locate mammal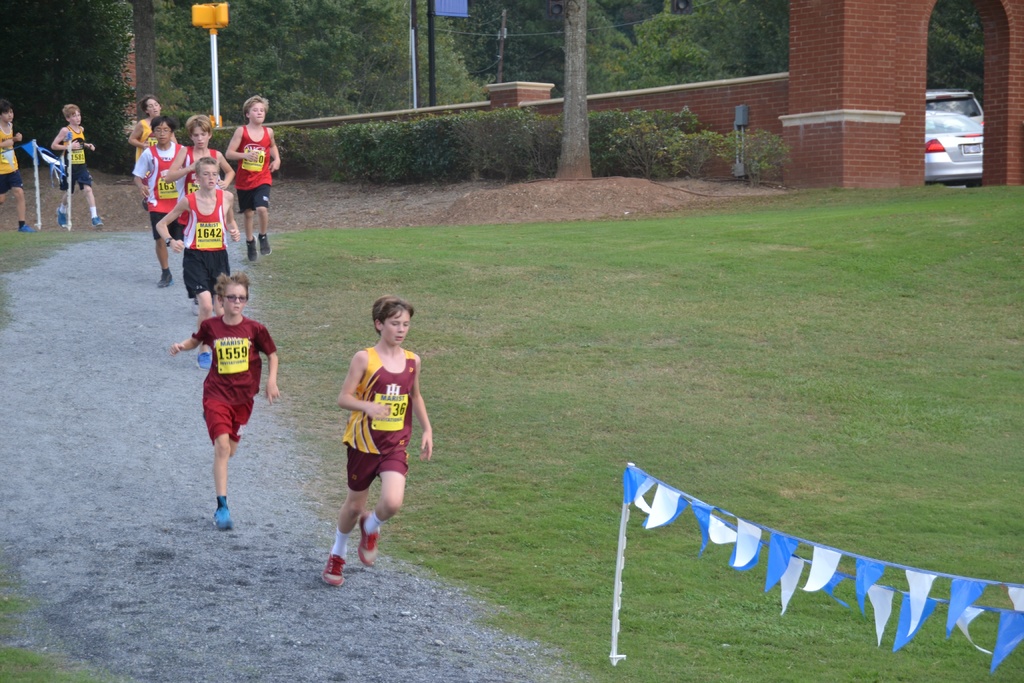
[x1=51, y1=99, x2=99, y2=229]
